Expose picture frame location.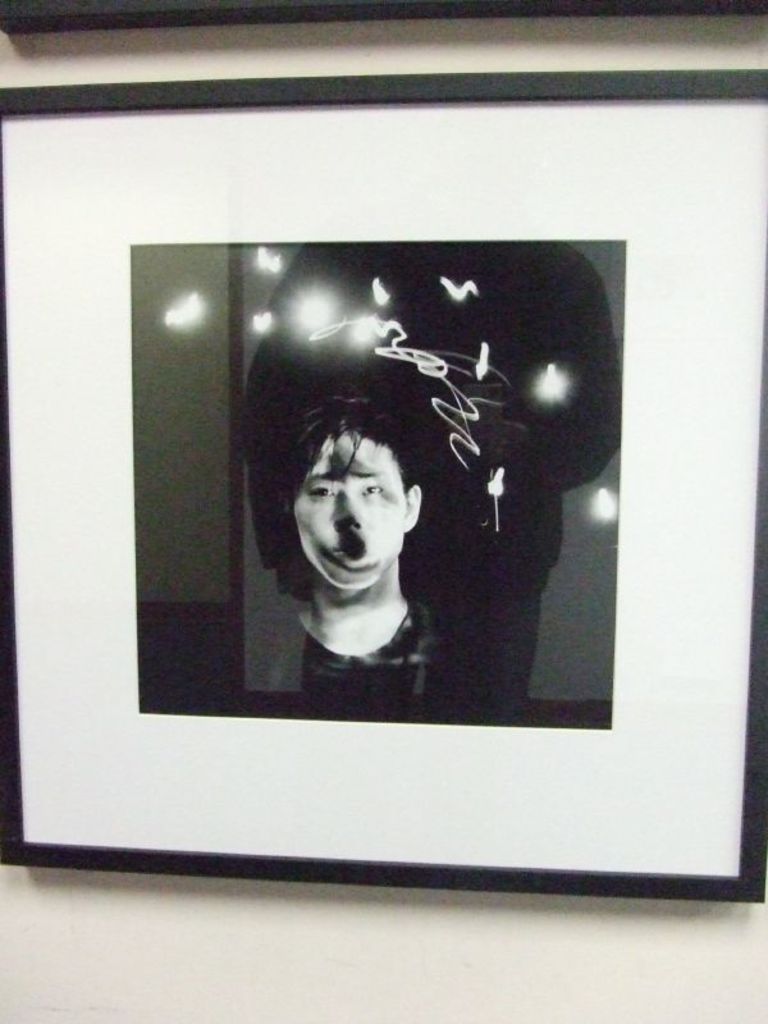
Exposed at box=[8, 69, 740, 904].
